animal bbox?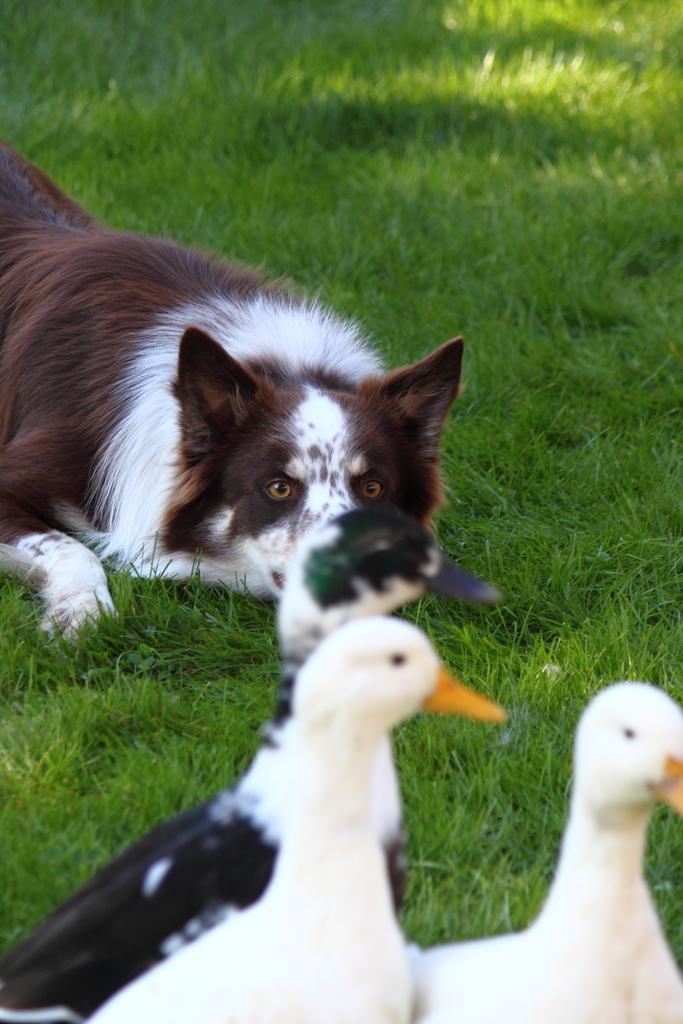
0 509 502 1023
